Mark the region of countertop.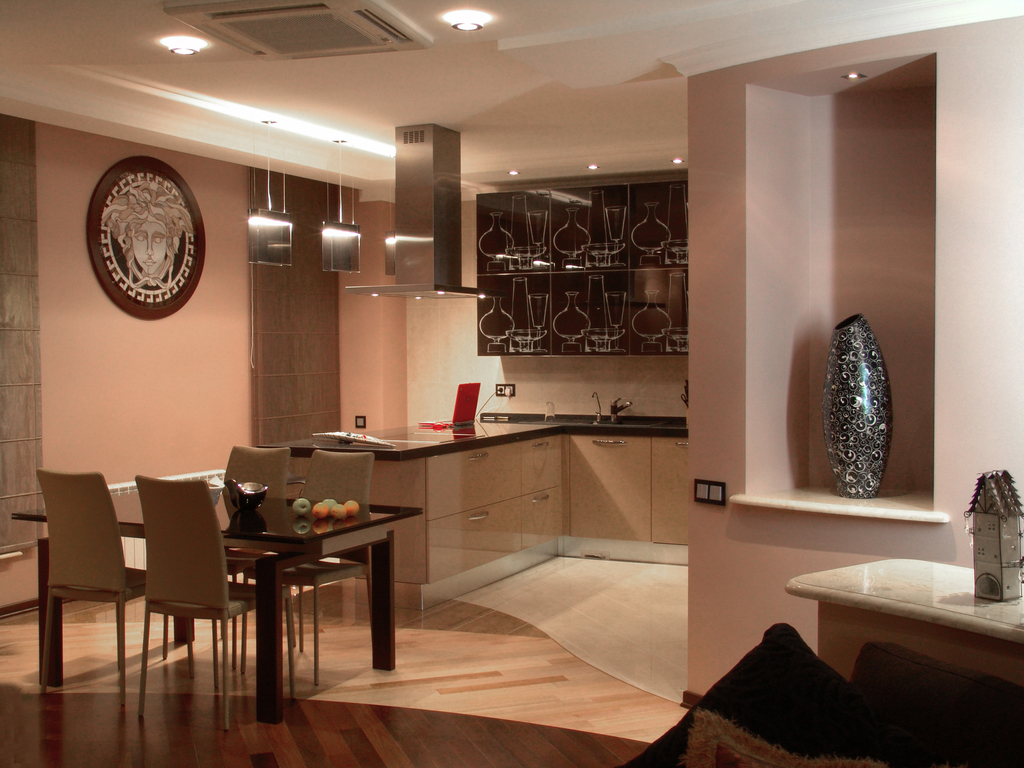
Region: left=266, top=404, right=688, bottom=612.
